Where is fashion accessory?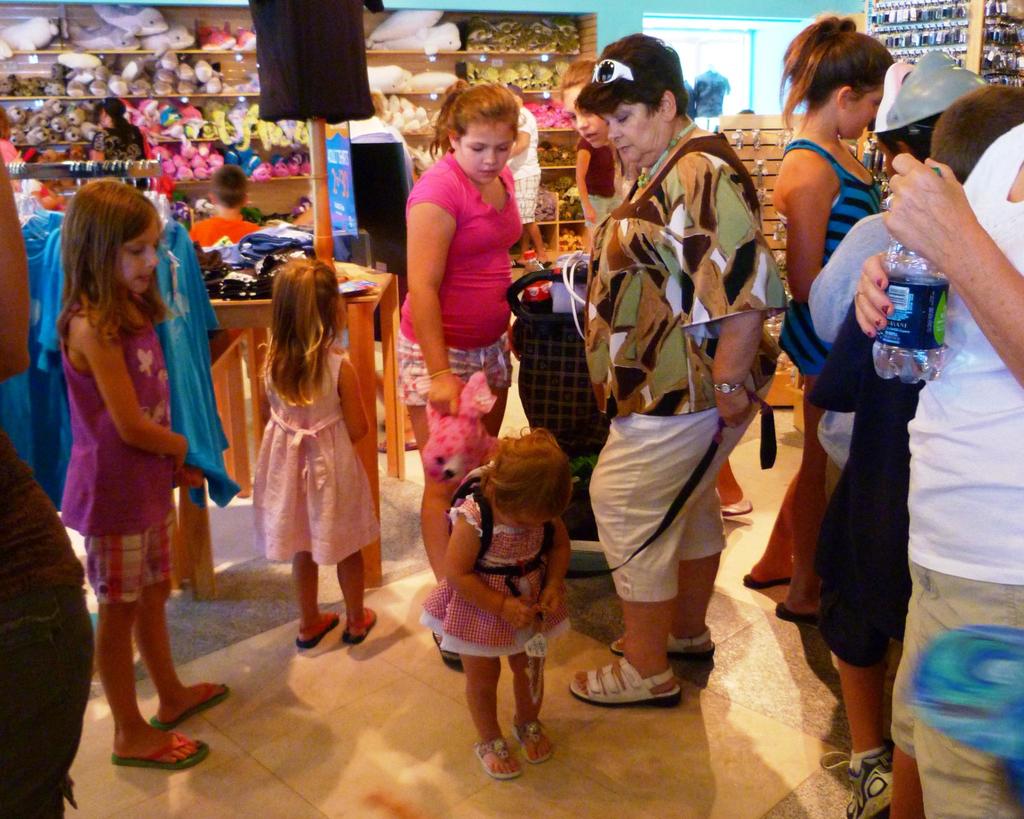
x1=106, y1=727, x2=209, y2=772.
